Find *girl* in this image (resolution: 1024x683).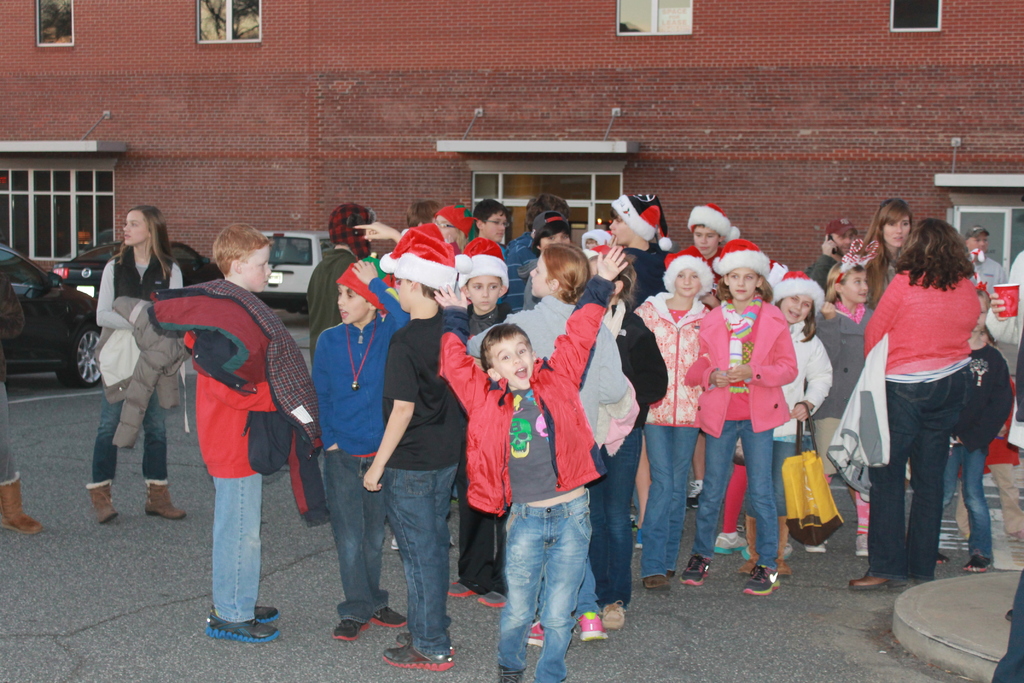
bbox=[813, 260, 874, 563].
